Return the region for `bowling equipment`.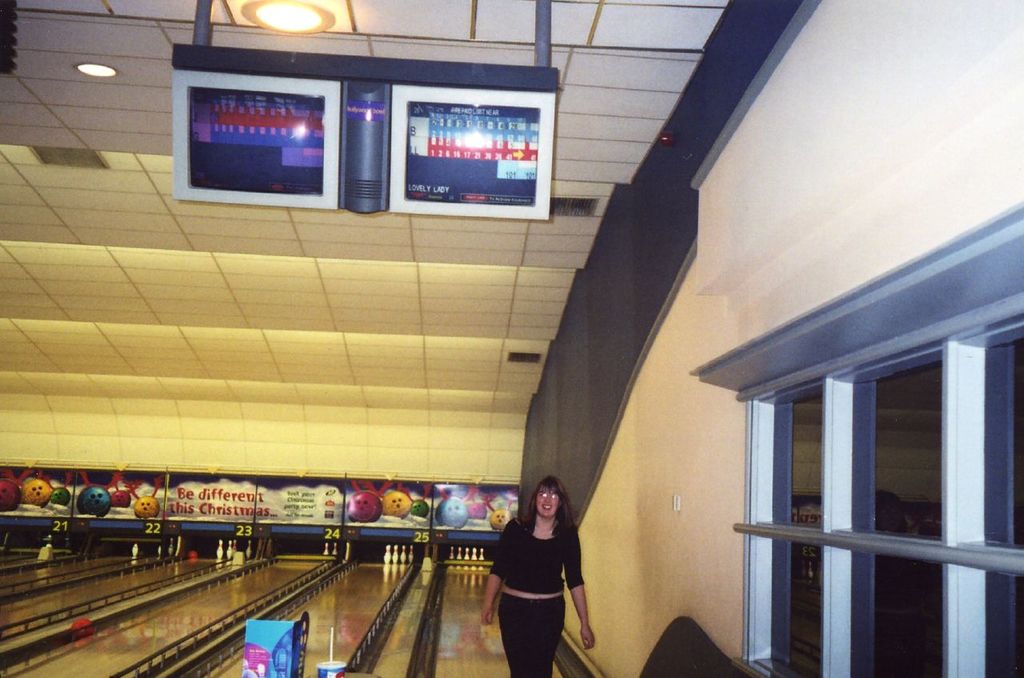
<box>347,491,382,520</box>.
